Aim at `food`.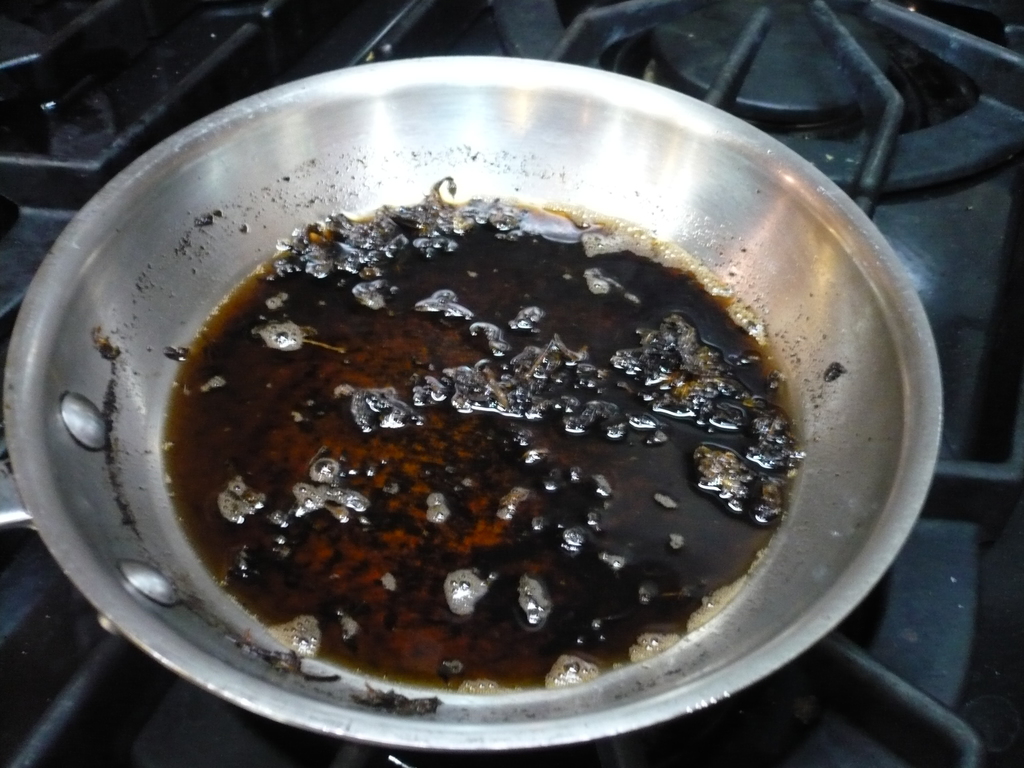
Aimed at [178,179,792,676].
